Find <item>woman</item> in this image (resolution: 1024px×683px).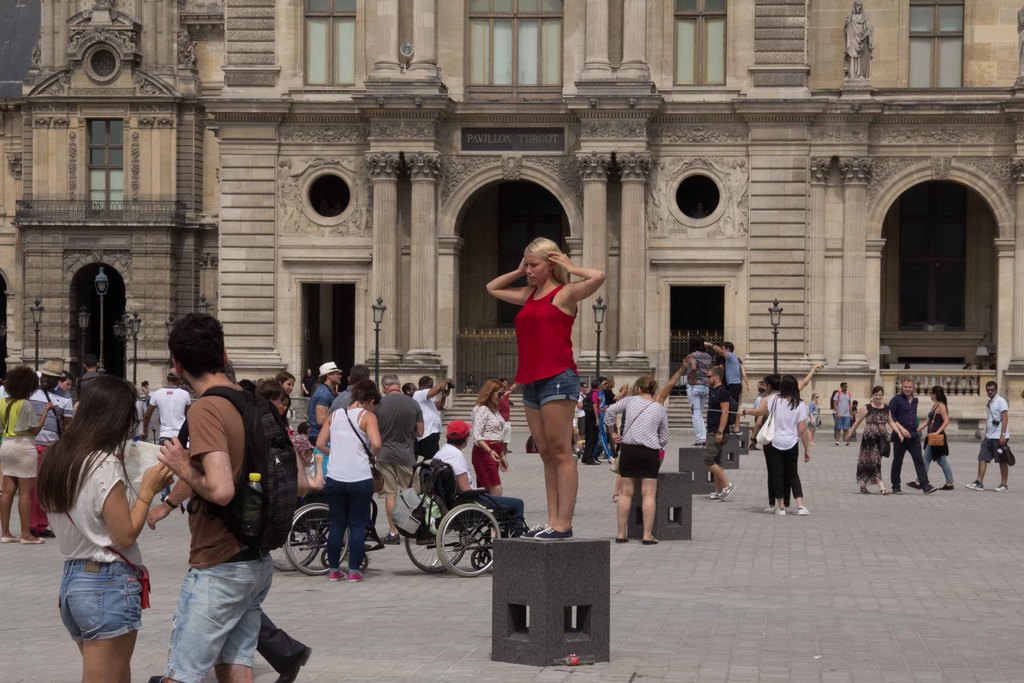
0,367,51,523.
